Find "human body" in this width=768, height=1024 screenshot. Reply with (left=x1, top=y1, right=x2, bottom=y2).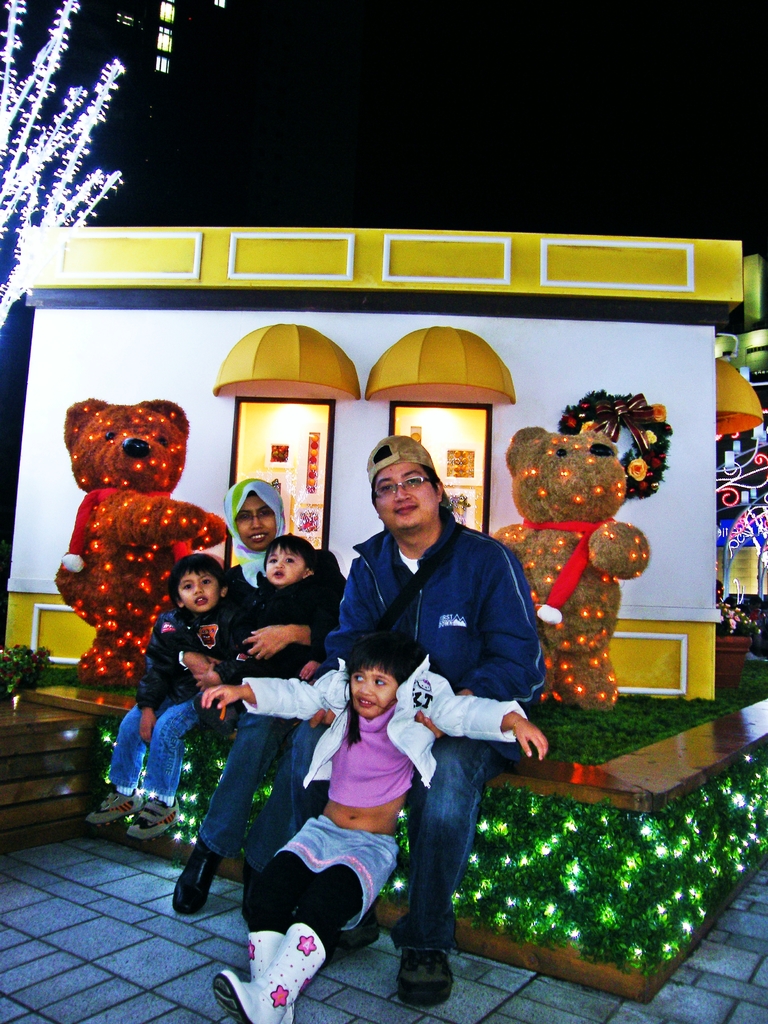
(left=245, top=515, right=543, bottom=1002).
